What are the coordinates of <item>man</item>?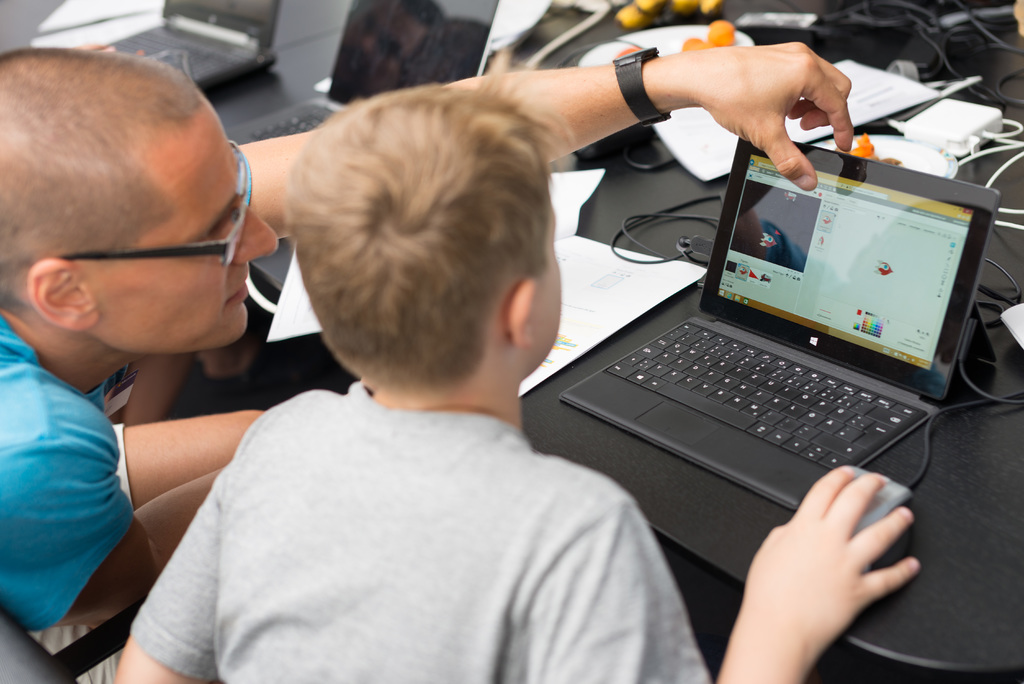
box=[0, 40, 856, 628].
